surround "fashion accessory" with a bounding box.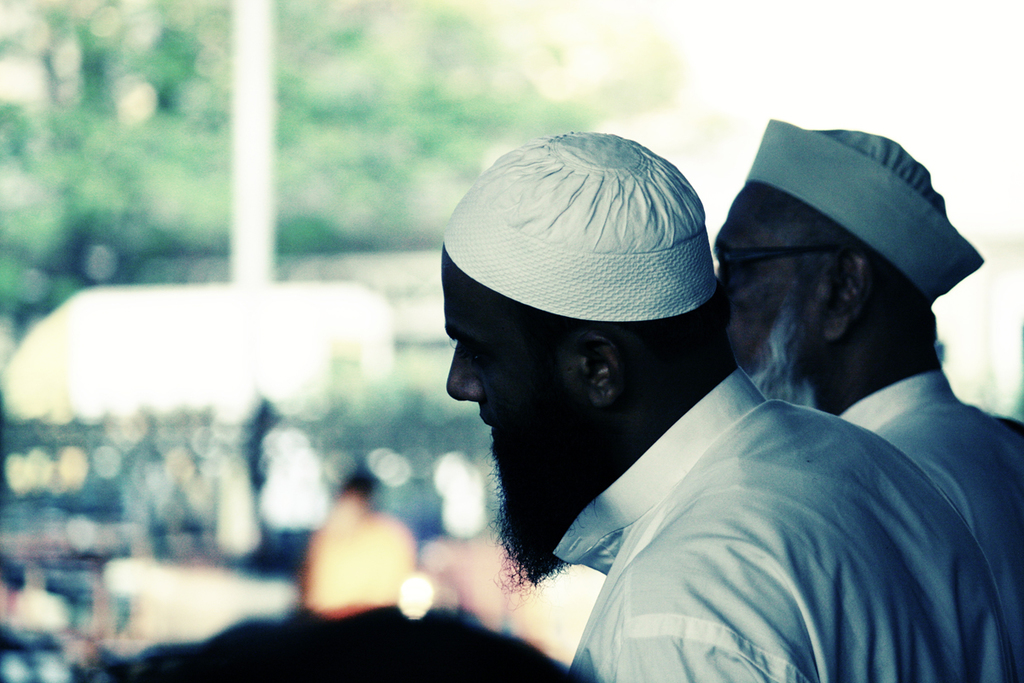
743/117/989/307.
